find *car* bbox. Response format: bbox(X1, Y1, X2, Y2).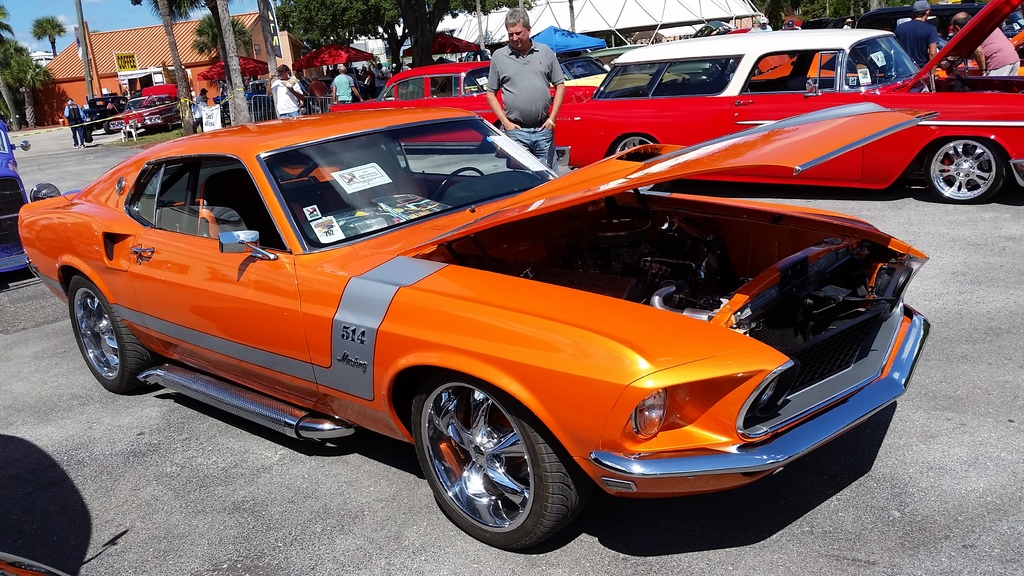
bbox(0, 118, 30, 275).
